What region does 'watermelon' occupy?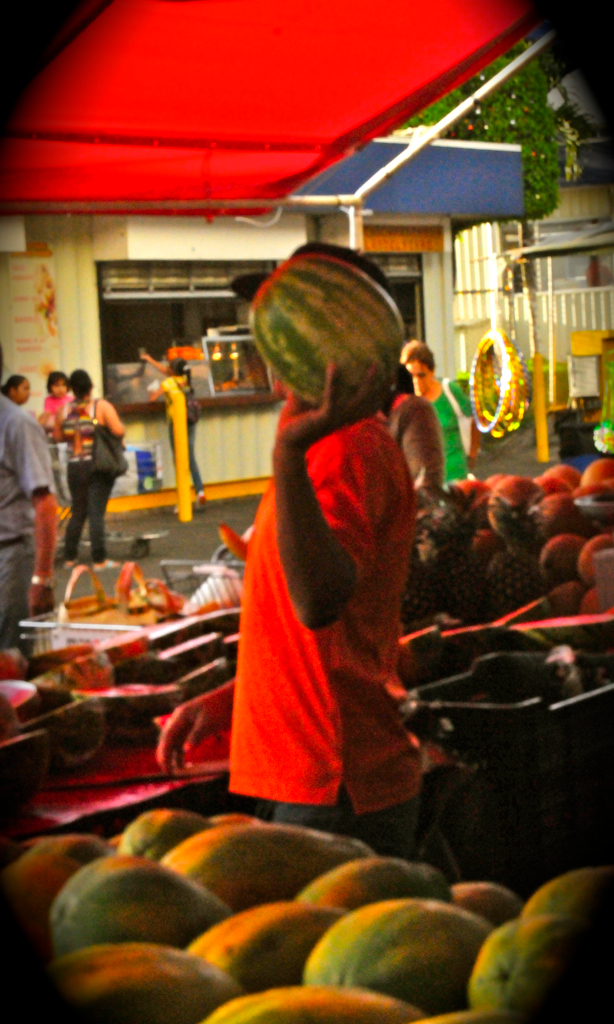
0 675 45 716.
